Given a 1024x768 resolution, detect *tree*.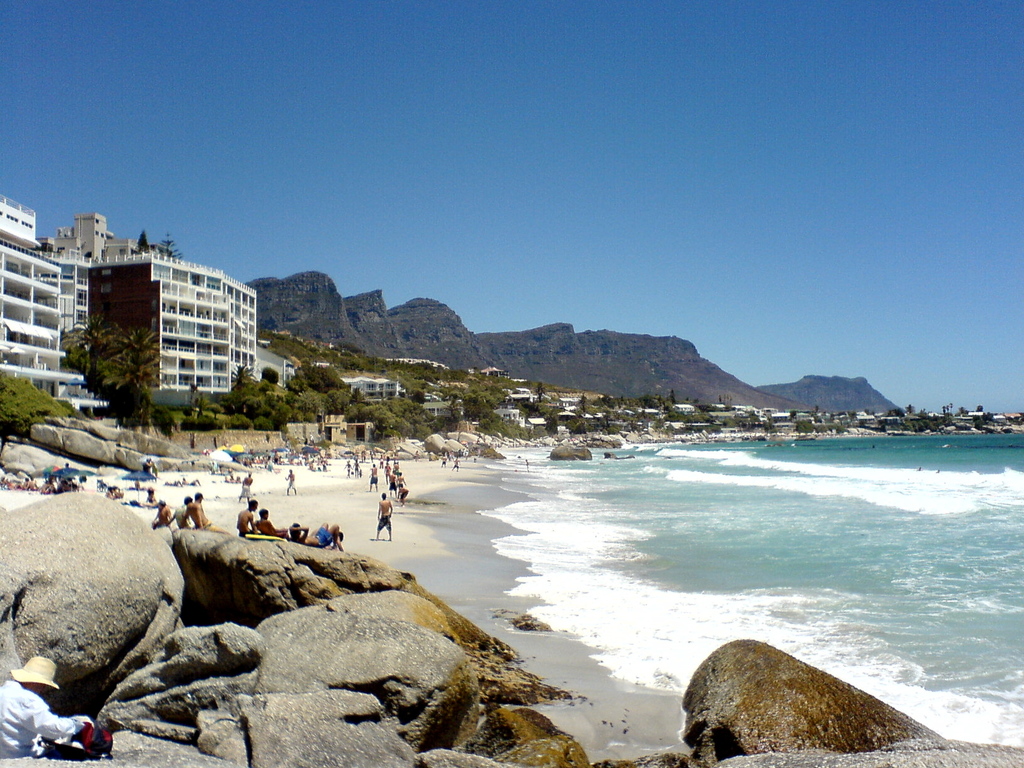
[535,385,541,404].
